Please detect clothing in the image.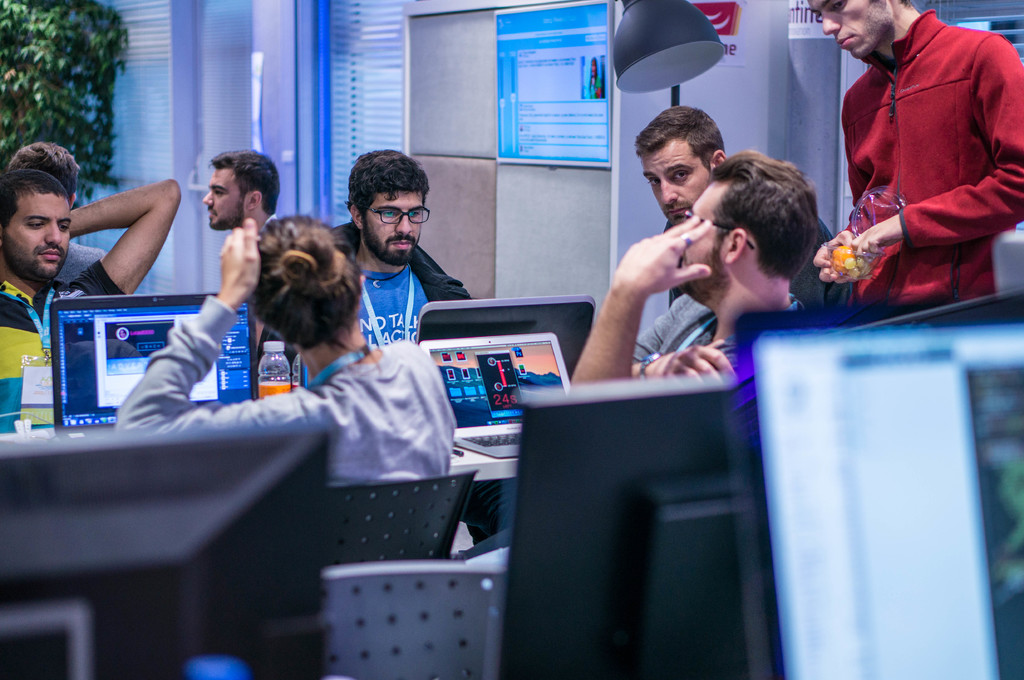
bbox(637, 280, 826, 395).
